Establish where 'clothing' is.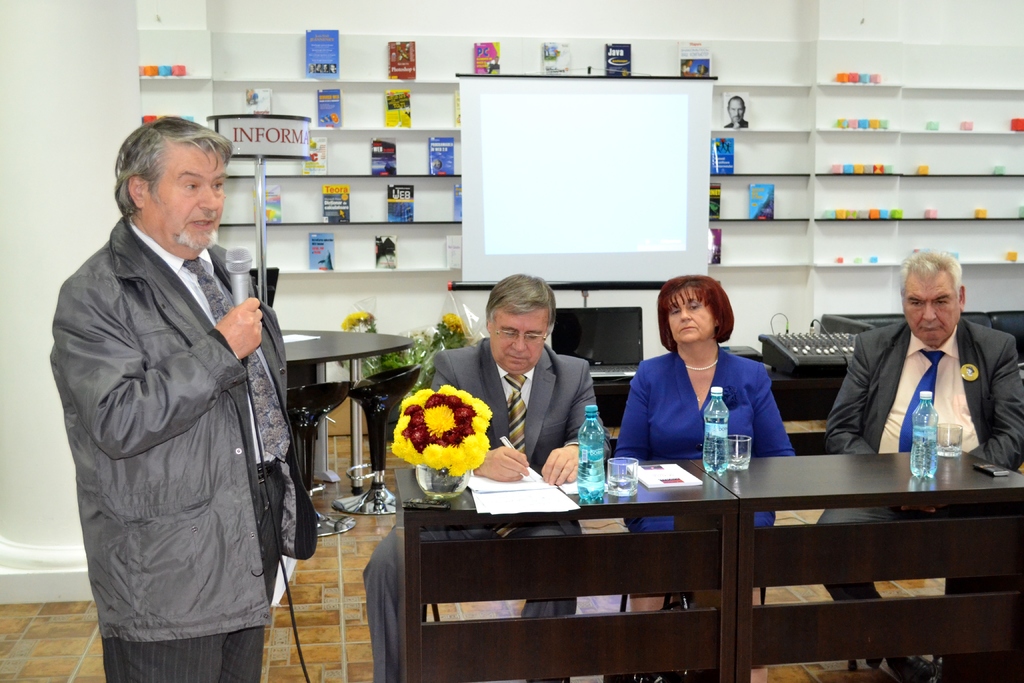
Established at bbox=(824, 318, 1023, 646).
